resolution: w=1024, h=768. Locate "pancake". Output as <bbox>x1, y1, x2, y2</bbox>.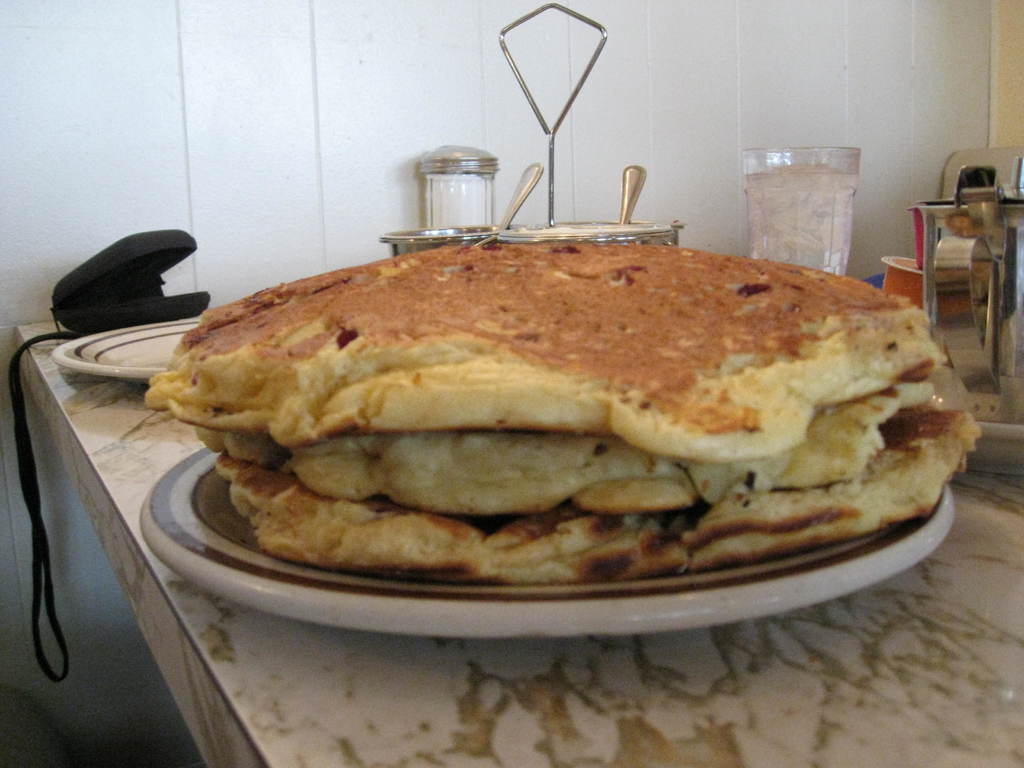
<bbox>151, 238, 943, 463</bbox>.
